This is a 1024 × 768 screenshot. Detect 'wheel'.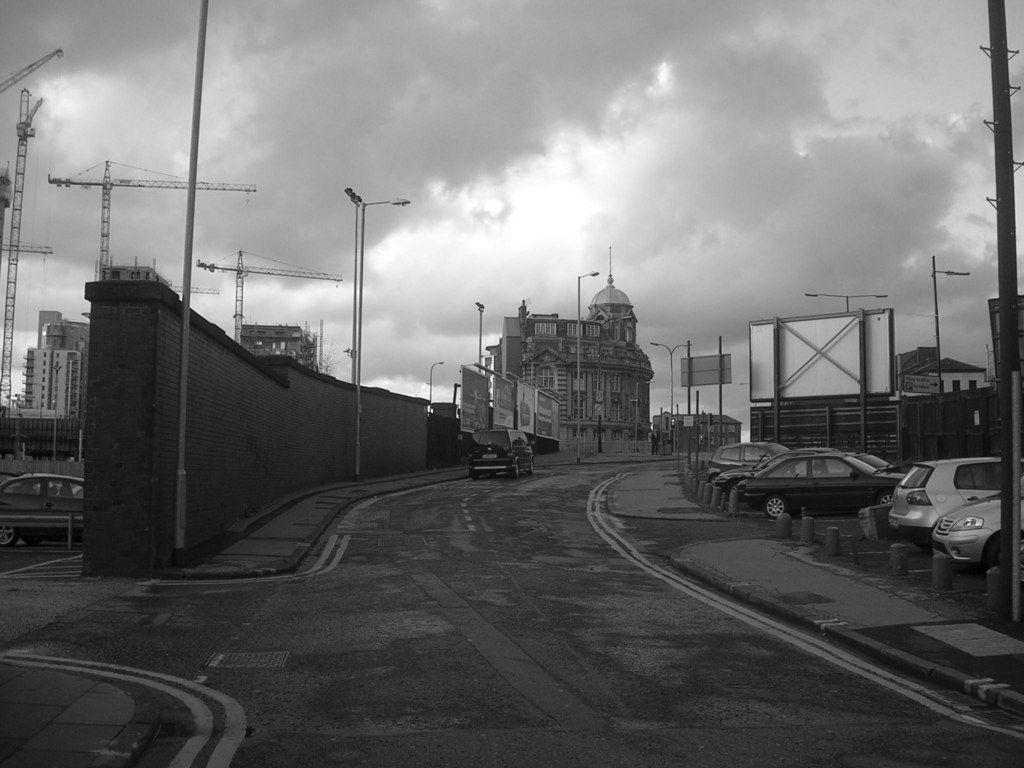
(0,525,16,545).
